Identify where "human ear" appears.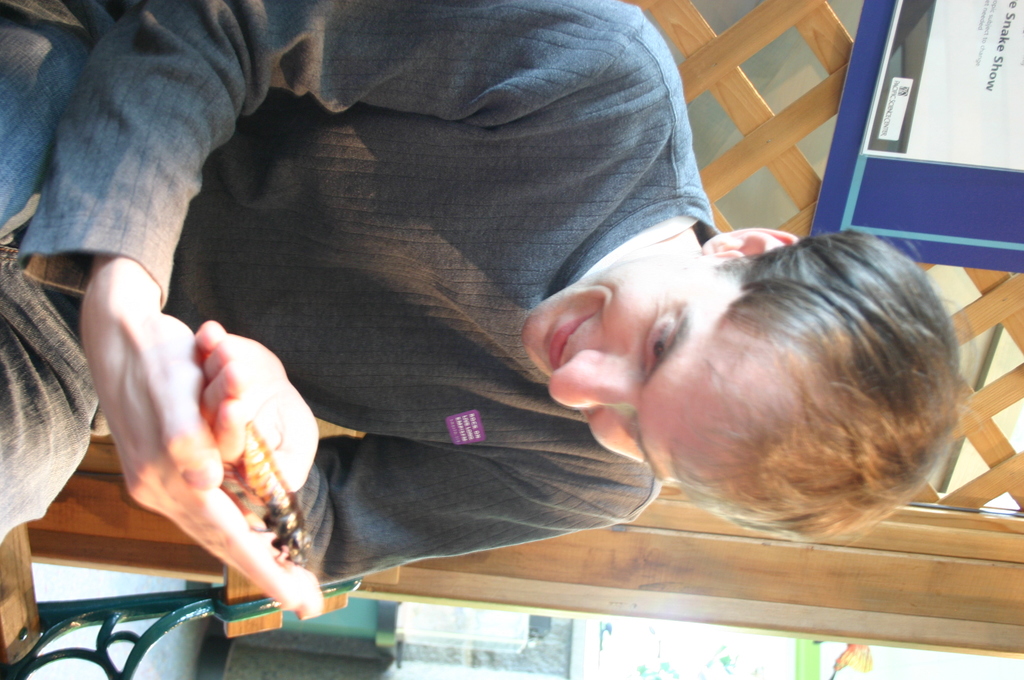
Appears at x1=703, y1=227, x2=797, y2=262.
